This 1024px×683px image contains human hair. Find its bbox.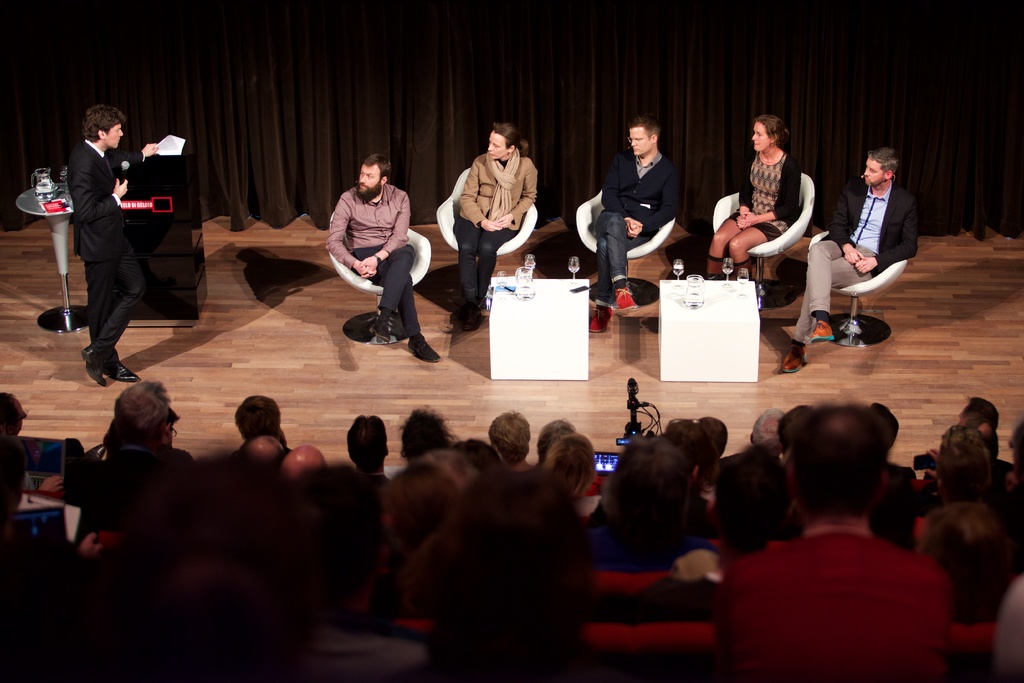
[x1=1009, y1=419, x2=1023, y2=472].
